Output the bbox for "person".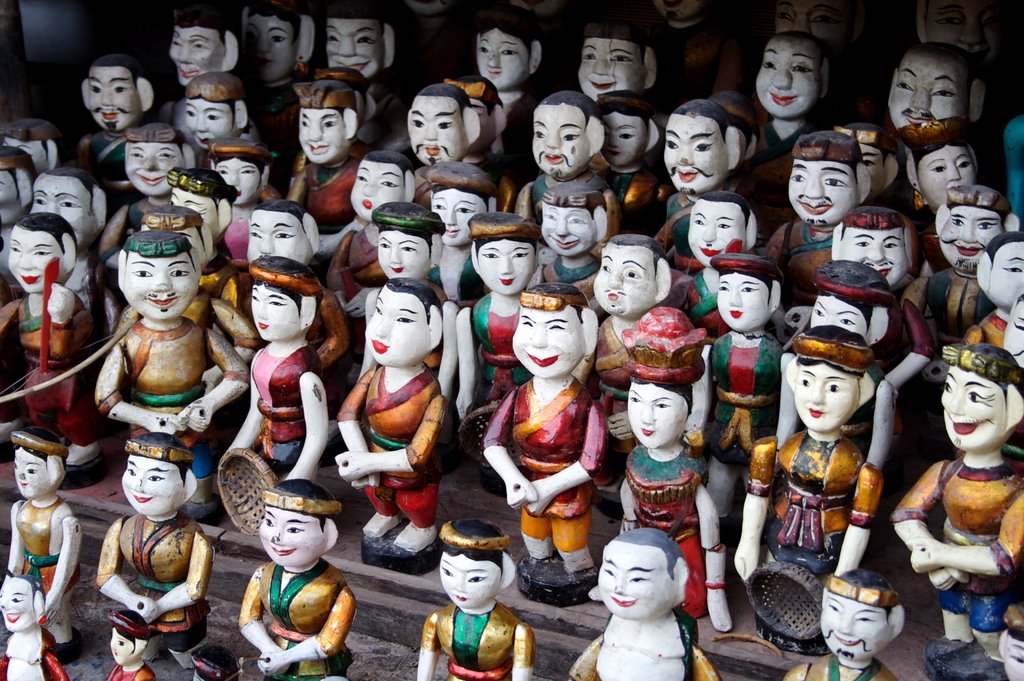
select_region(222, 463, 356, 669).
